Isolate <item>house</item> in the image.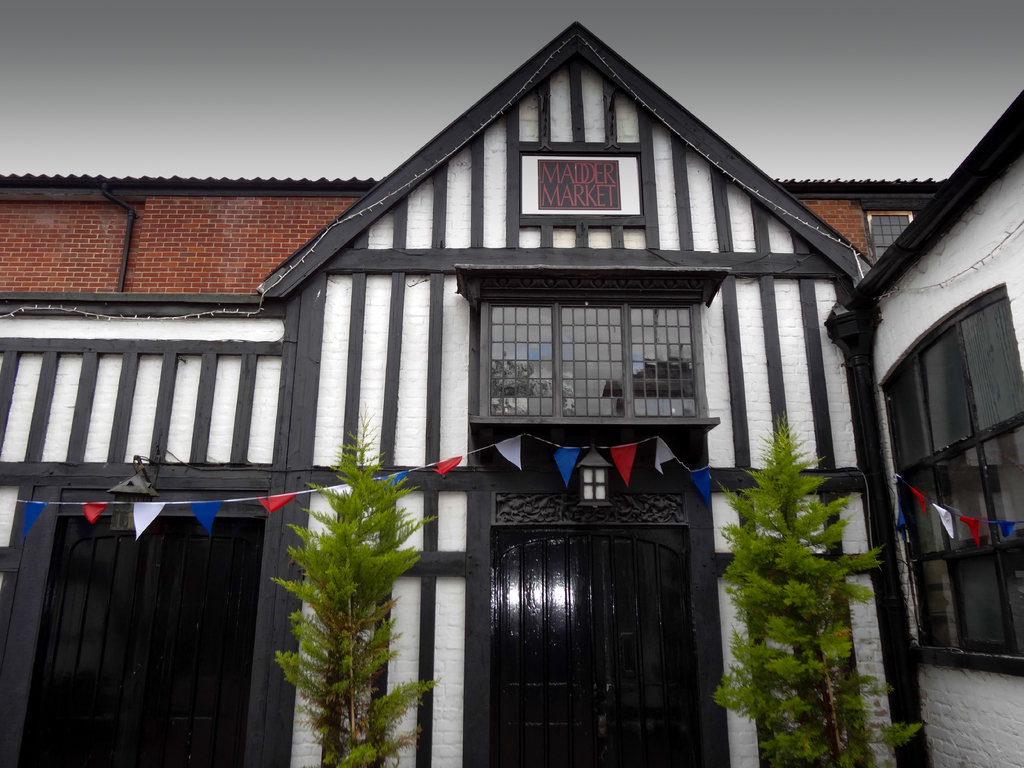
Isolated region: (0, 20, 1023, 767).
